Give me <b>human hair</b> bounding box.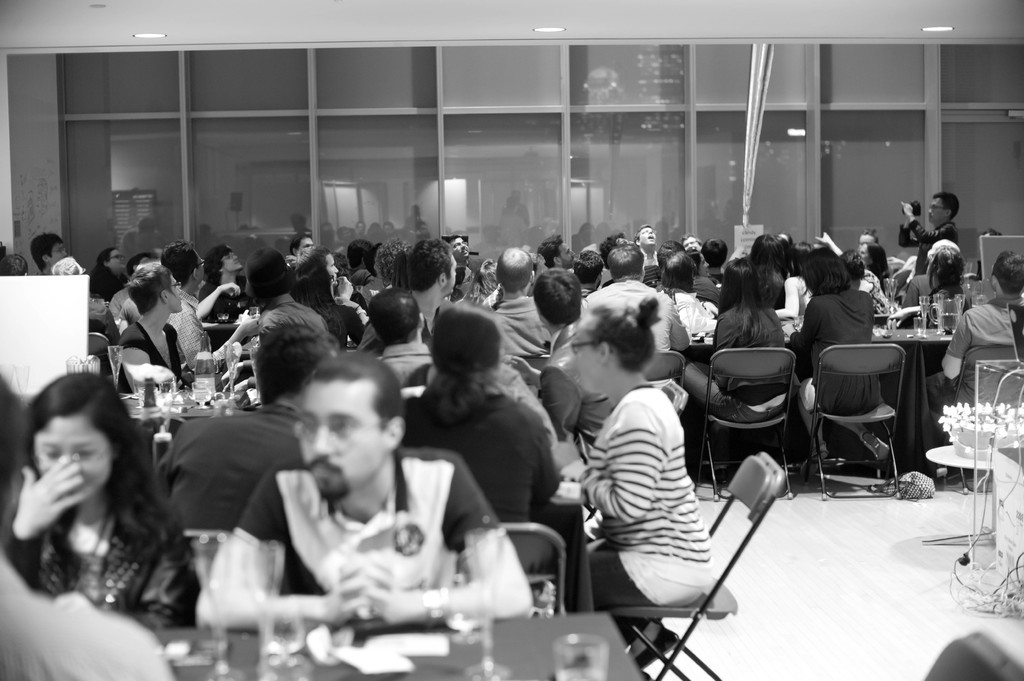
{"left": 534, "top": 231, "right": 561, "bottom": 266}.
